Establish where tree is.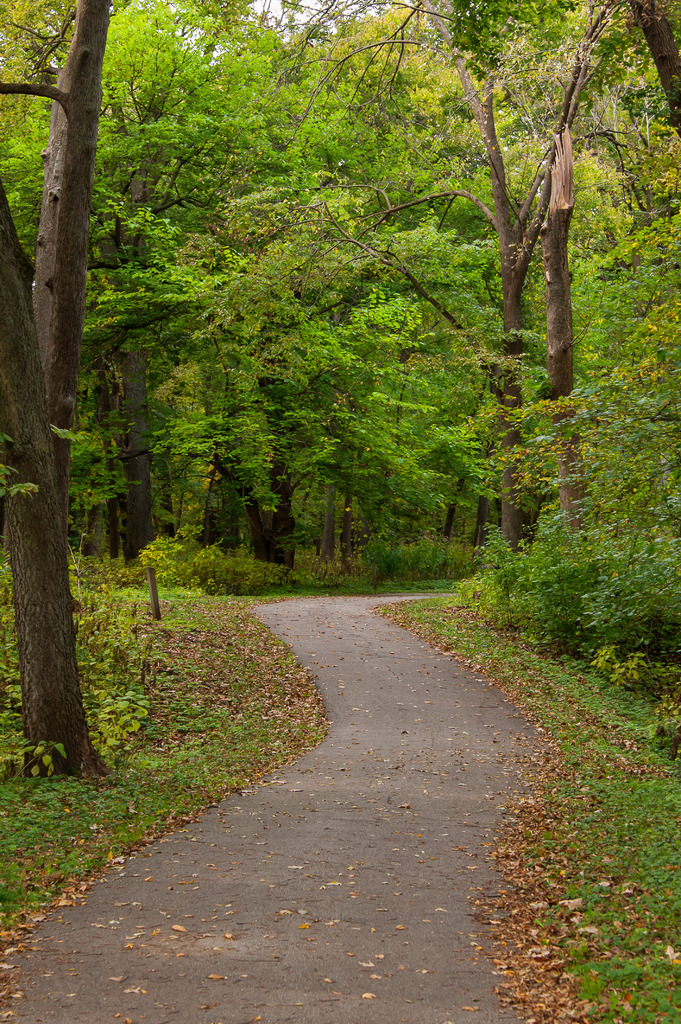
Established at <box>375,0,646,602</box>.
